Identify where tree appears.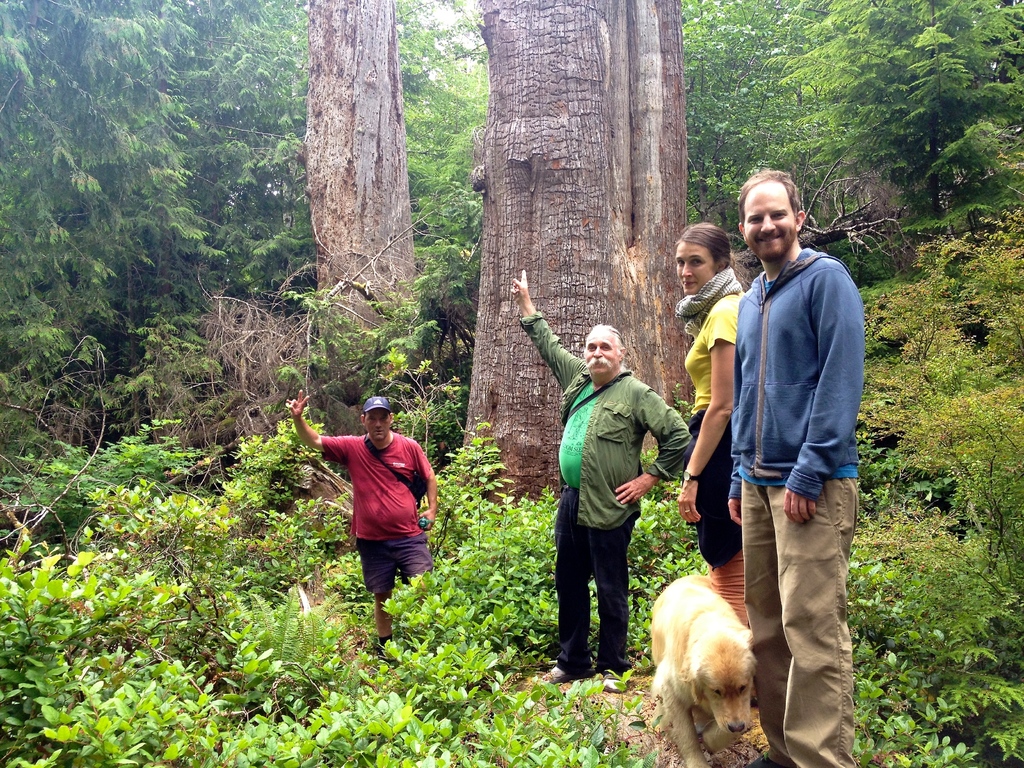
Appears at left=682, top=0, right=788, bottom=238.
